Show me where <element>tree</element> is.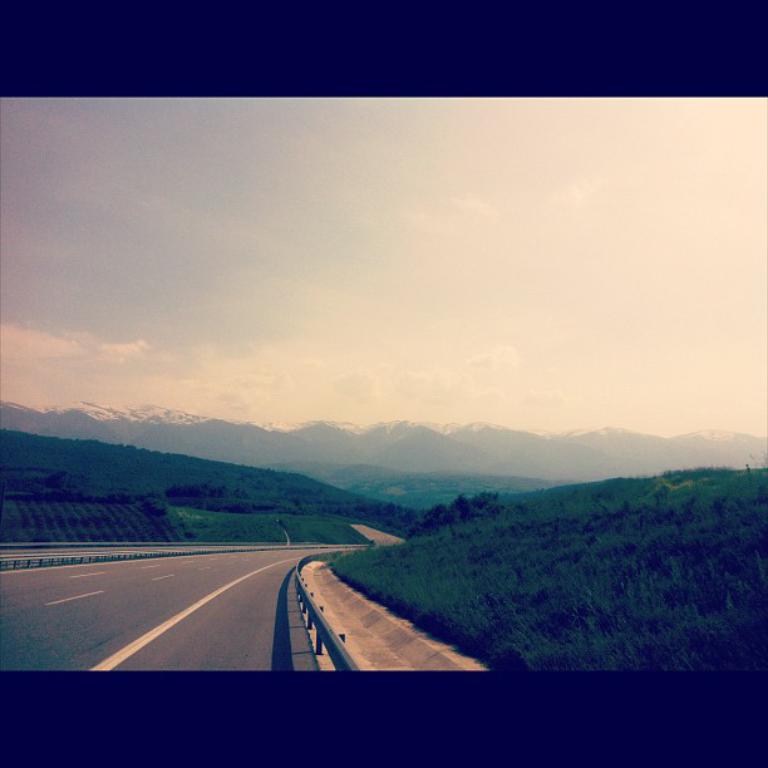
<element>tree</element> is at (154,474,245,503).
